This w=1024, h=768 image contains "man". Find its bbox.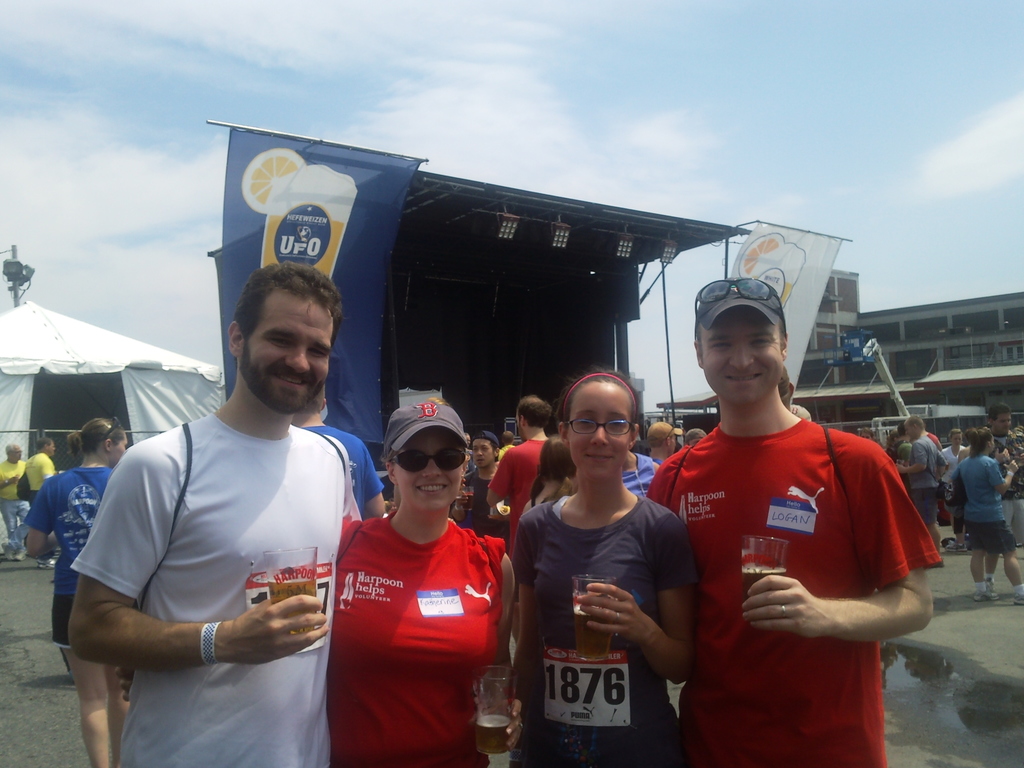
<box>71,240,386,765</box>.
